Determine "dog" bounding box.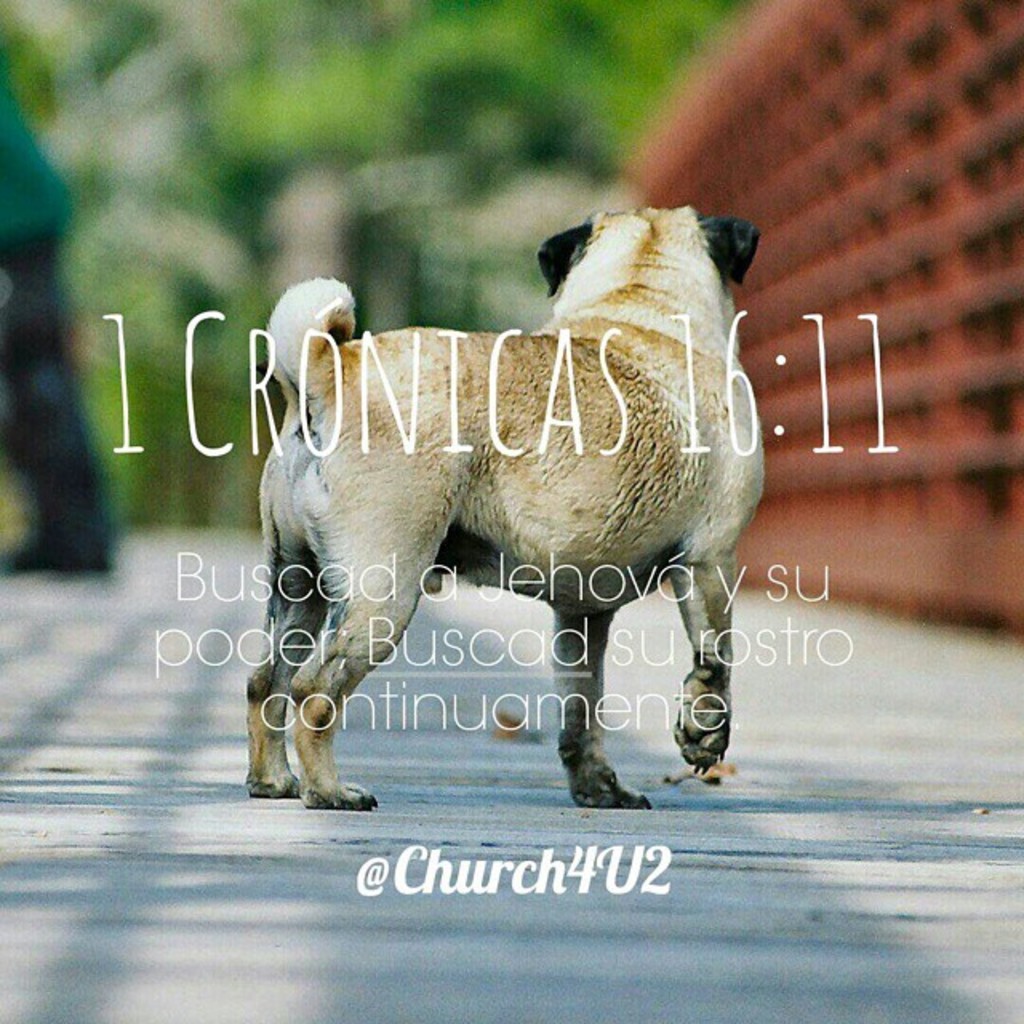
Determined: (left=246, top=200, right=762, bottom=811).
